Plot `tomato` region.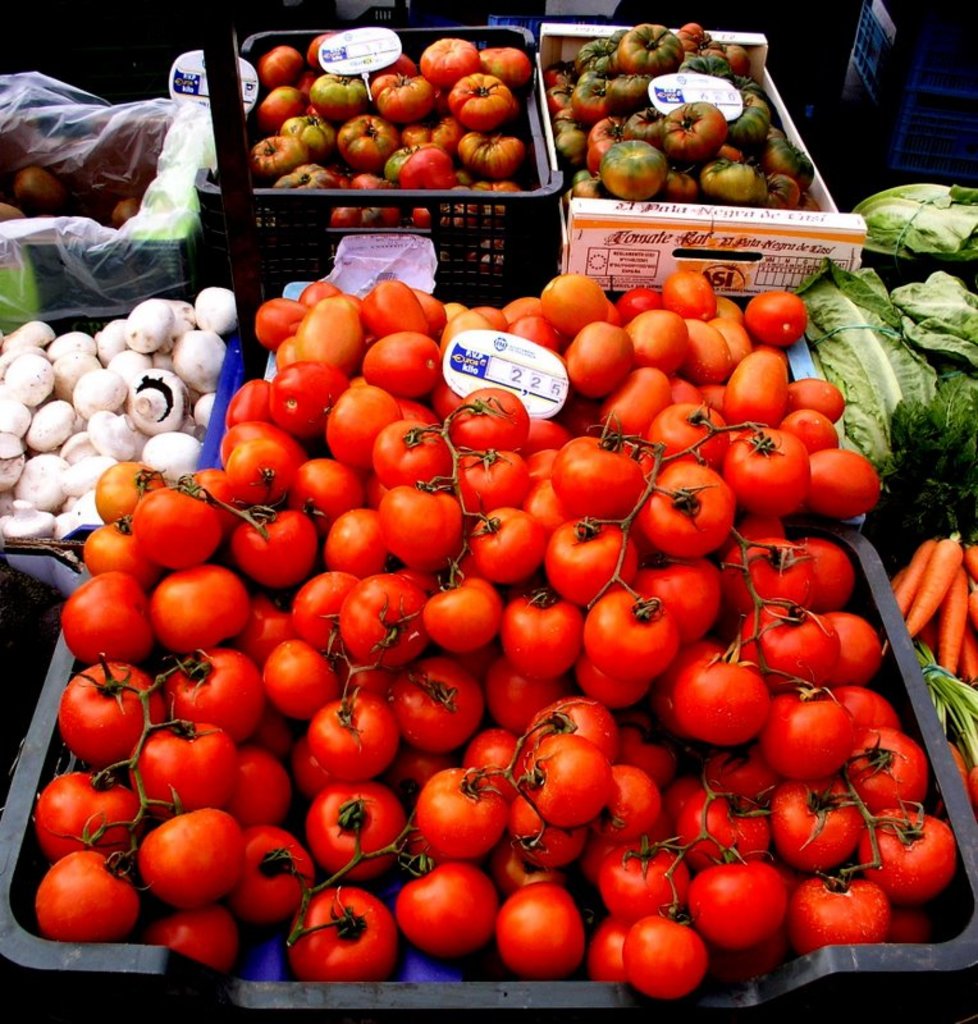
Plotted at 851 803 958 902.
